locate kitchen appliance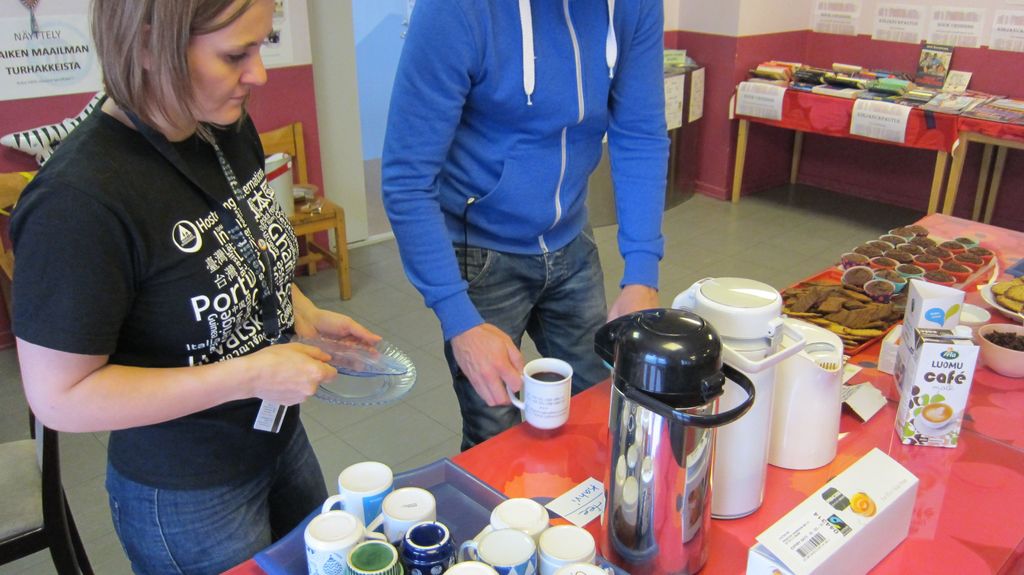
{"x1": 322, "y1": 464, "x2": 397, "y2": 530}
